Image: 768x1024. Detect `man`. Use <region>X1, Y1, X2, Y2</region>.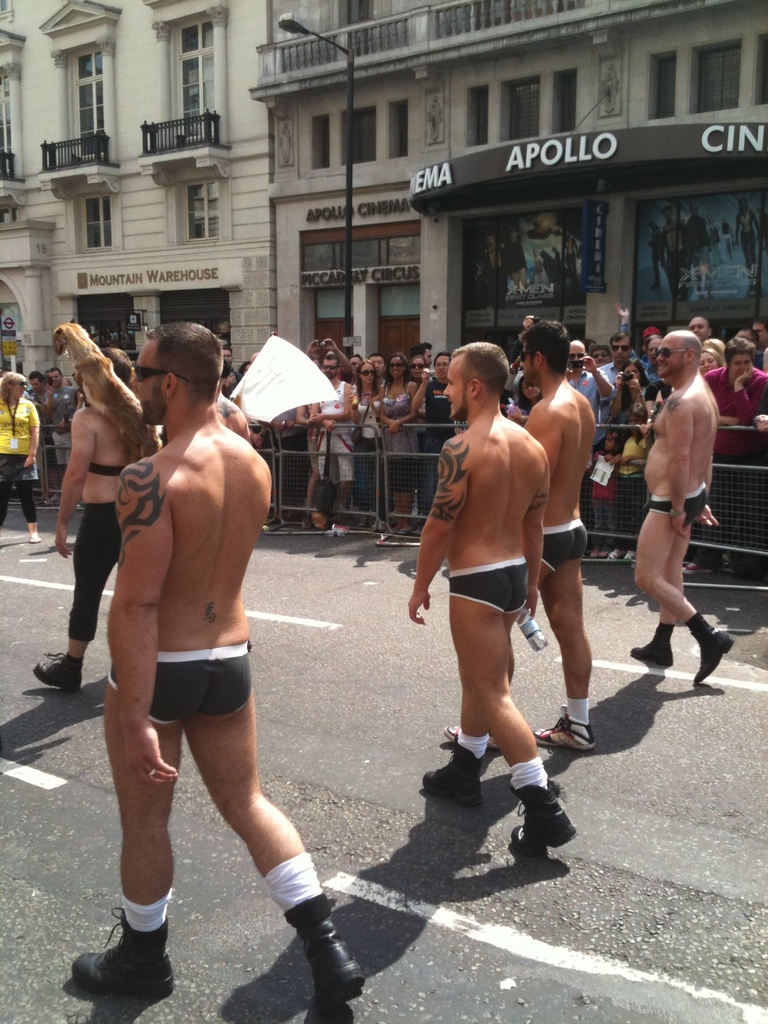
<region>365, 355, 386, 386</region>.
